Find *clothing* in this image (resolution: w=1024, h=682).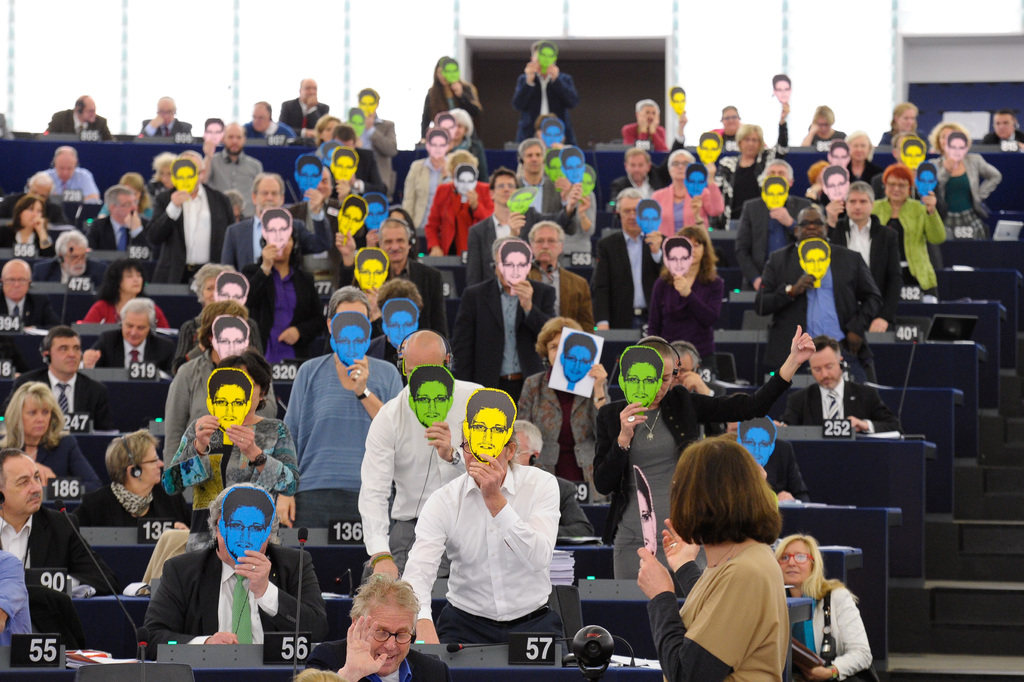
Rect(289, 346, 408, 524).
